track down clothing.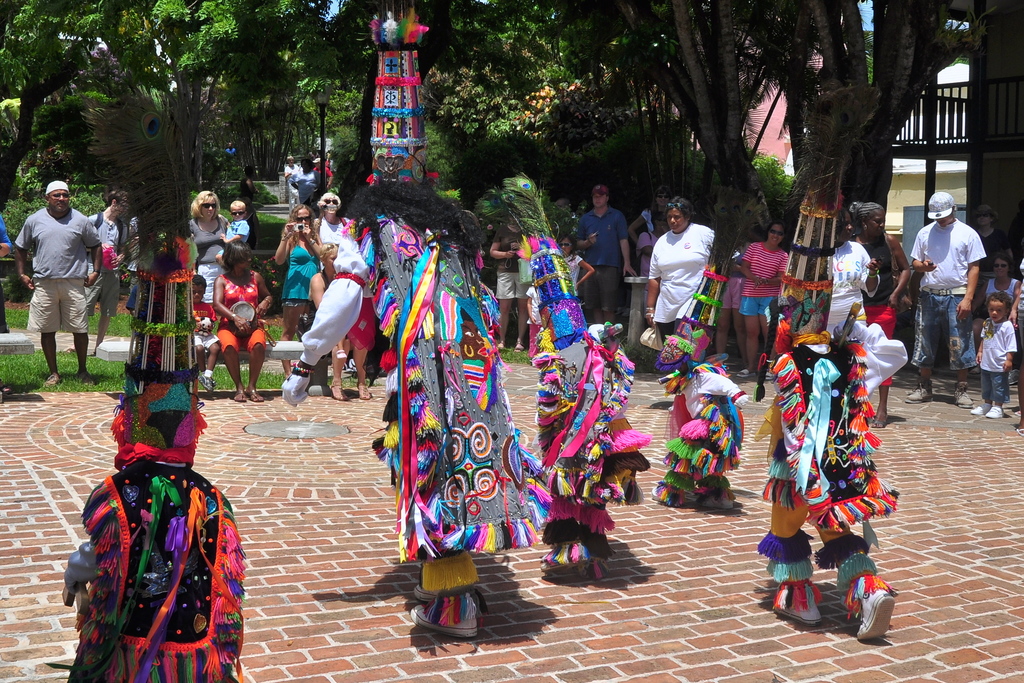
Tracked to [279, 162, 300, 204].
